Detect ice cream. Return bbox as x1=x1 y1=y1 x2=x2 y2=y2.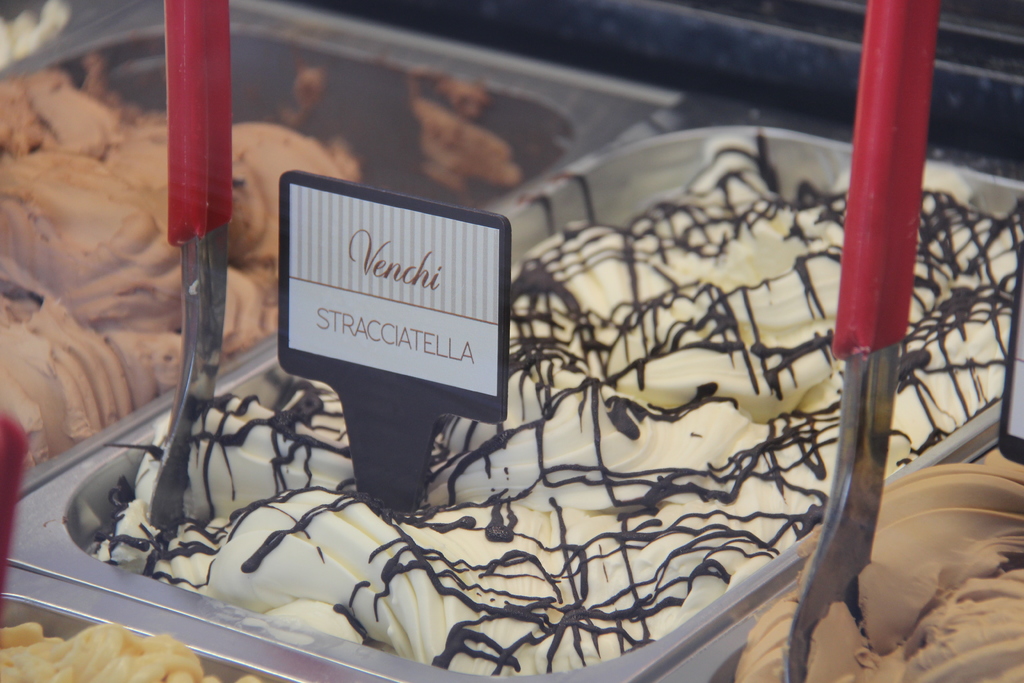
x1=76 y1=79 x2=952 y2=667.
